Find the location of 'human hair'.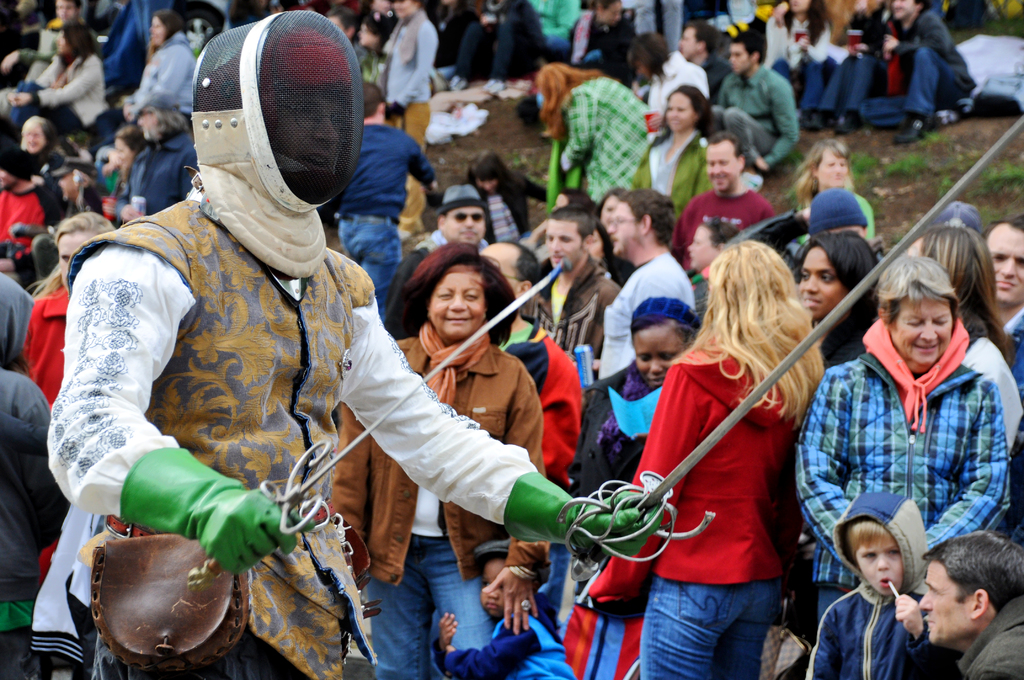
Location: box=[596, 188, 626, 219].
